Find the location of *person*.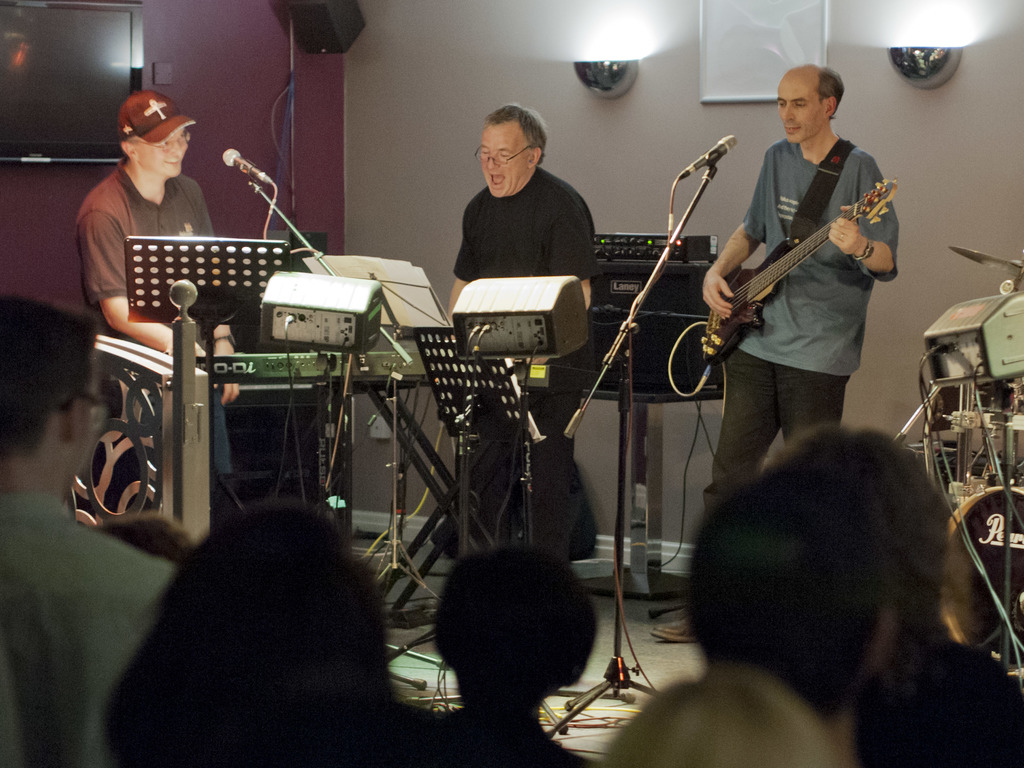
Location: <region>100, 506, 395, 767</region>.
